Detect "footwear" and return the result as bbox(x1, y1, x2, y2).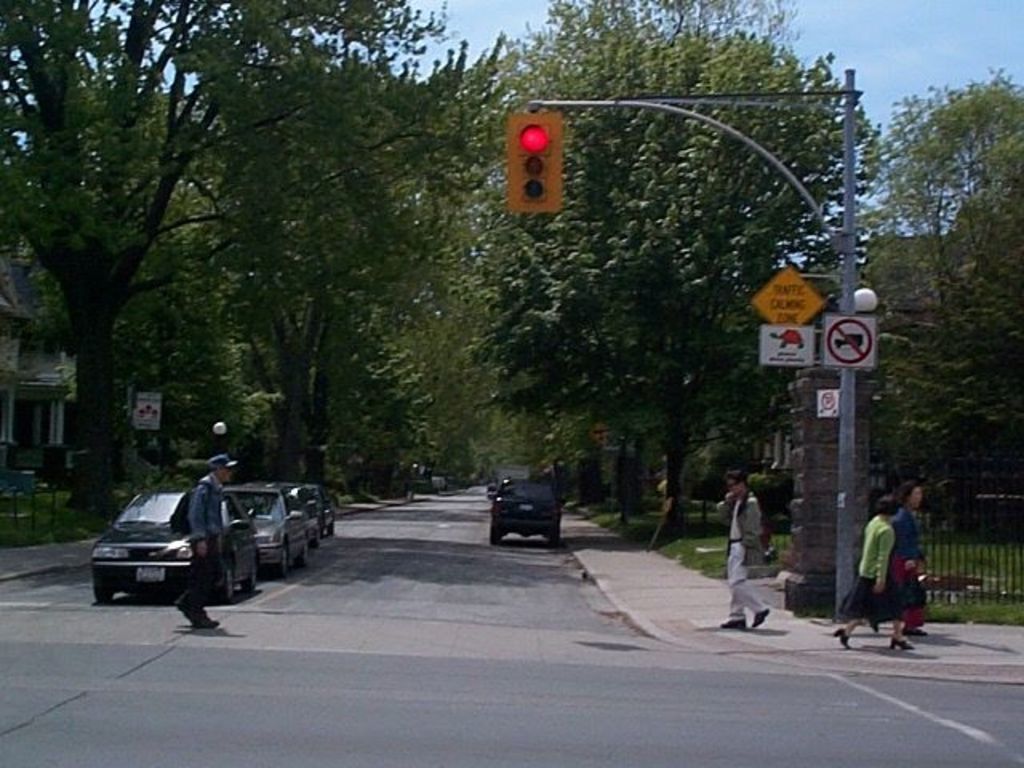
bbox(176, 594, 189, 611).
